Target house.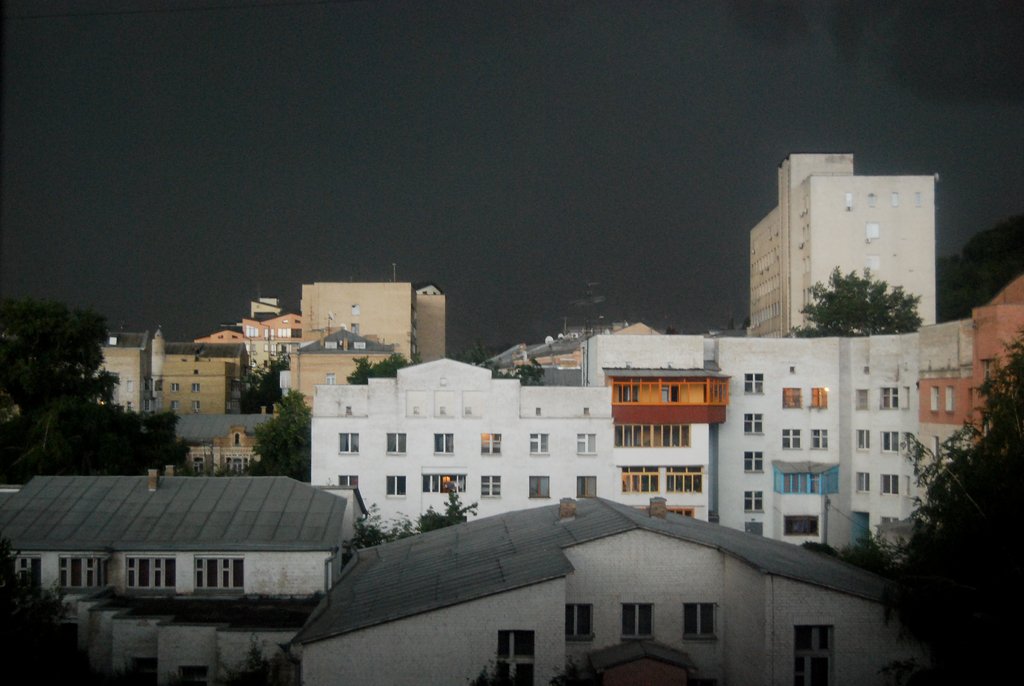
Target region: bbox(49, 590, 79, 615).
